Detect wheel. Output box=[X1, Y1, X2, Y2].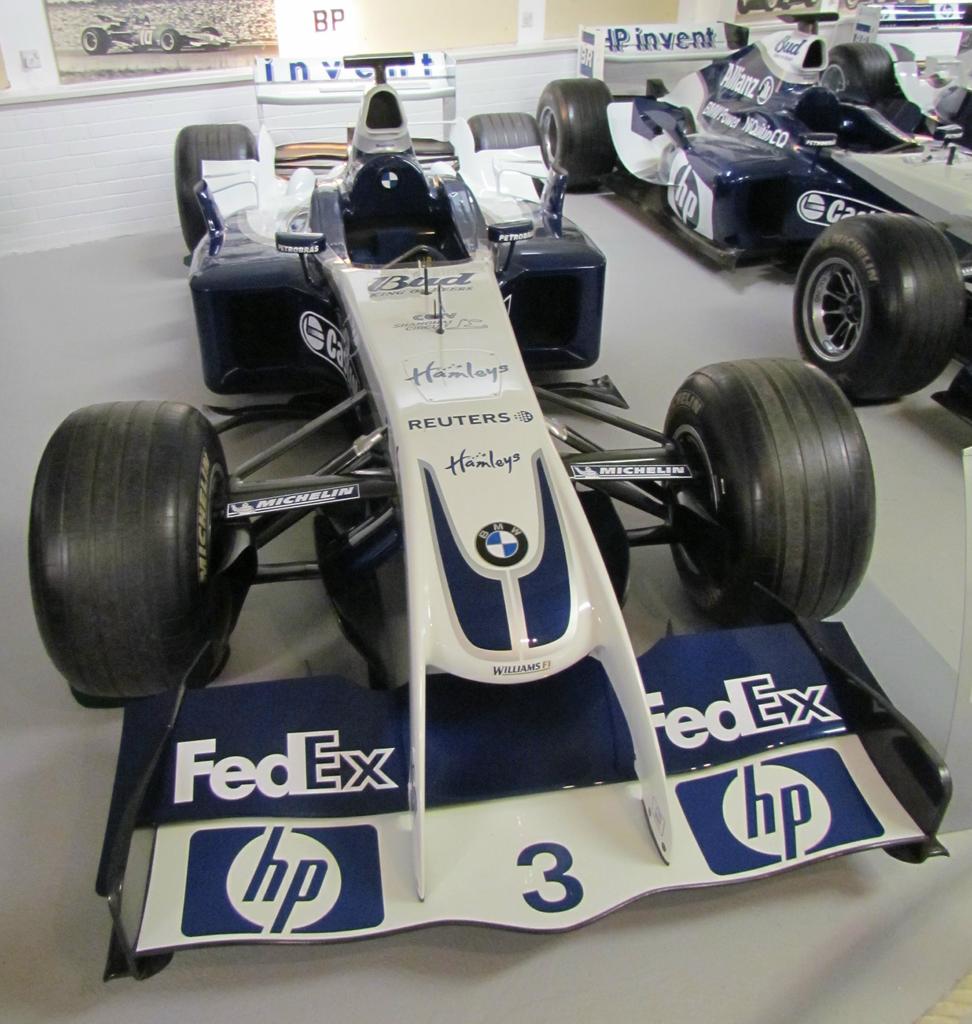
box=[793, 212, 971, 403].
